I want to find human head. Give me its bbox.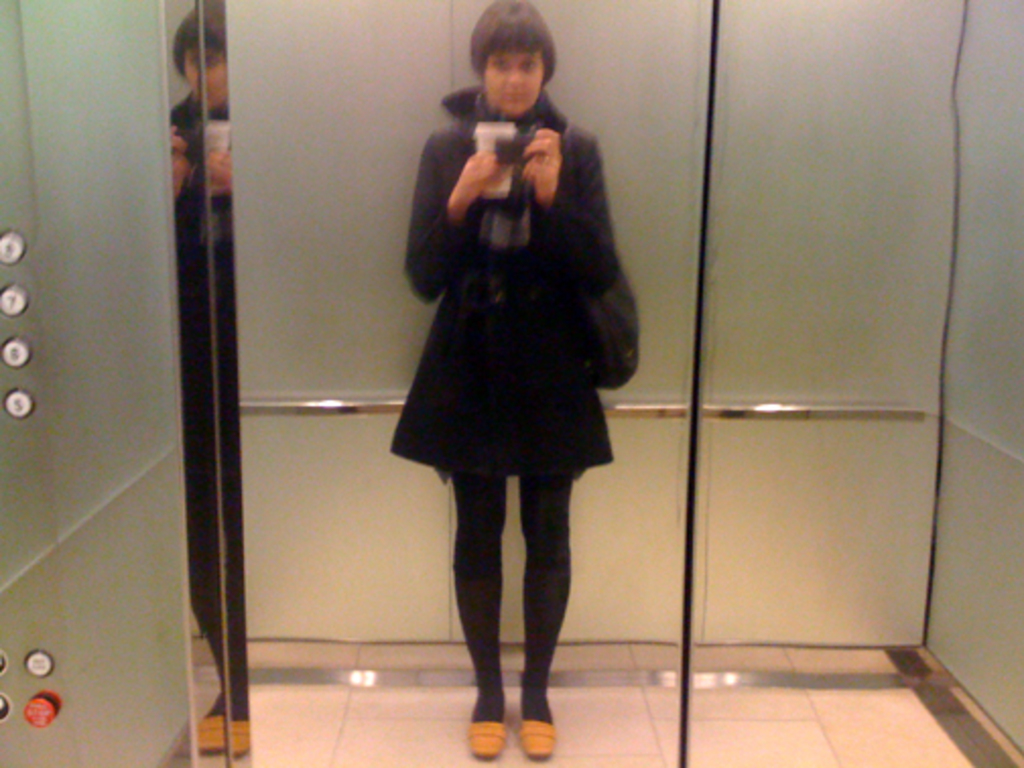
BBox(455, 16, 553, 118).
